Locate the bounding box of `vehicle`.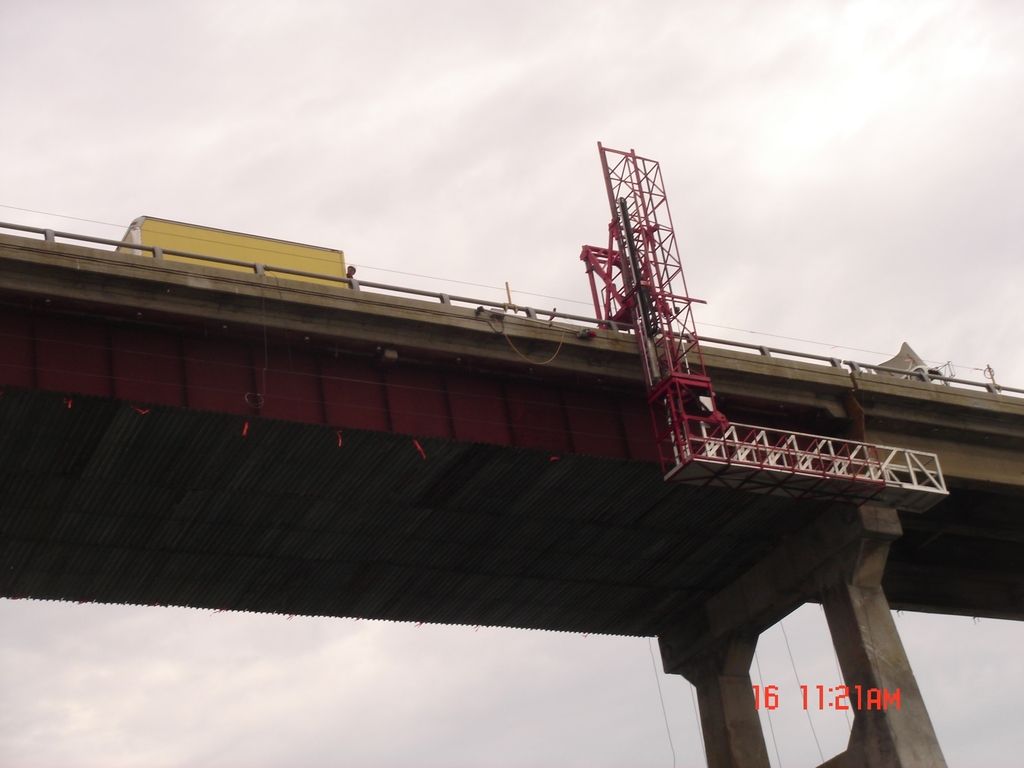
Bounding box: 111,214,346,287.
